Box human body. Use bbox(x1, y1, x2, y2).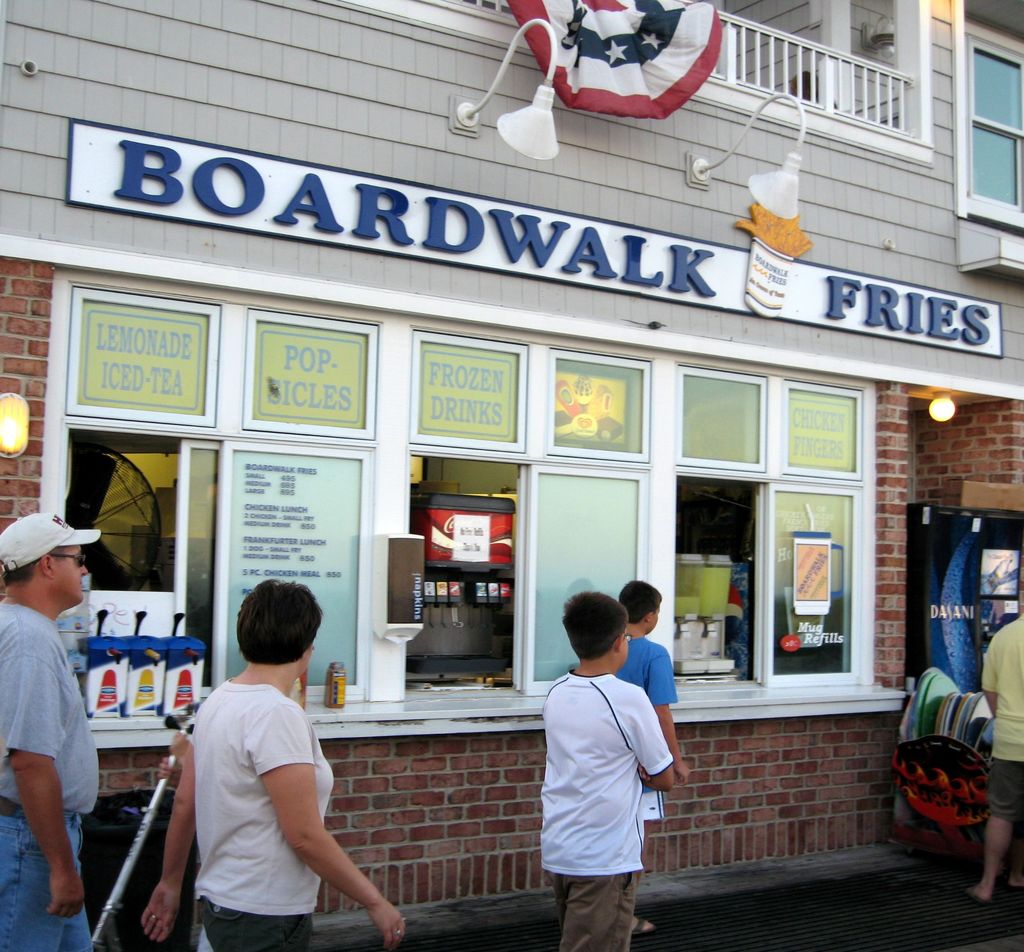
bbox(0, 588, 107, 951).
